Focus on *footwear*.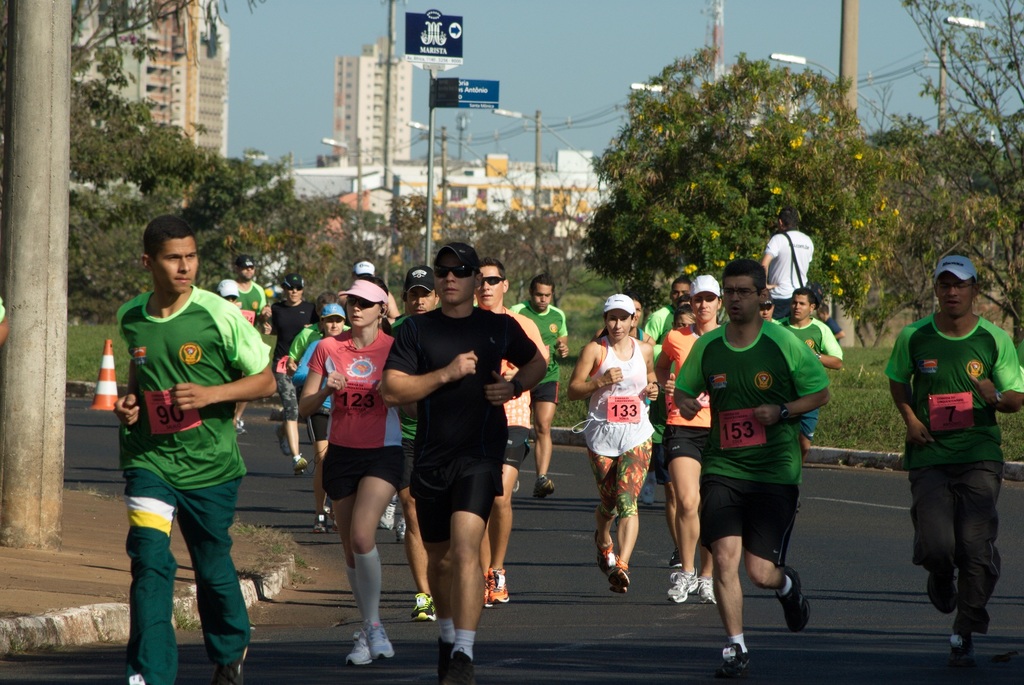
Focused at locate(613, 564, 627, 590).
